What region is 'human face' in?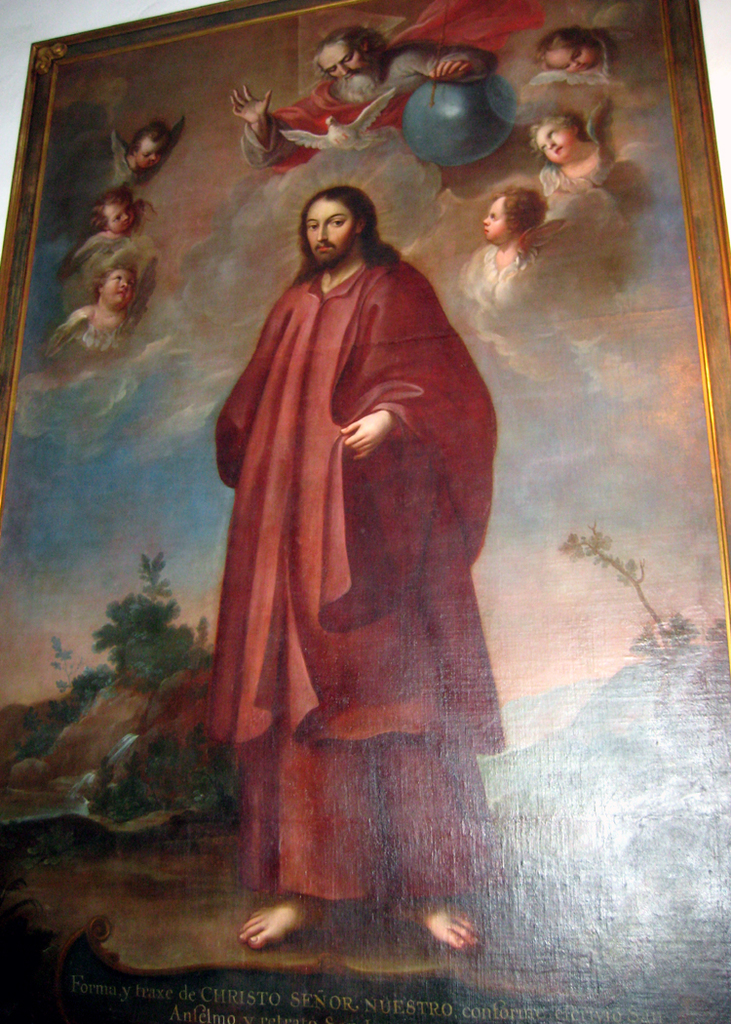
314 42 372 81.
